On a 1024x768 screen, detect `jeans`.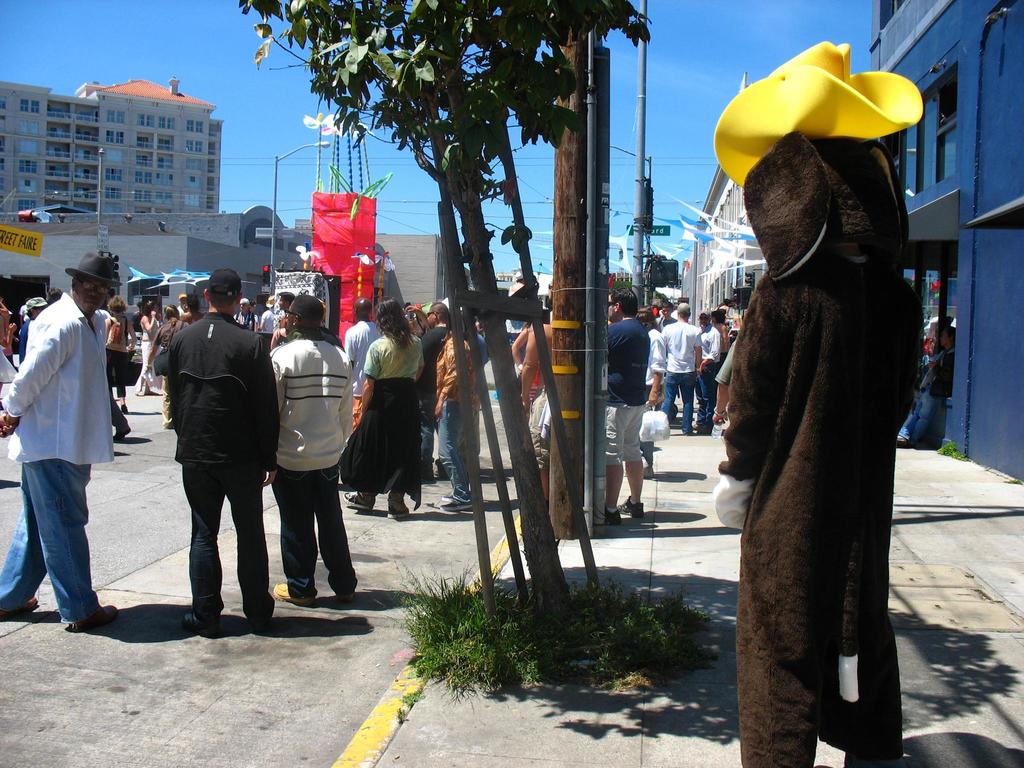
[659, 369, 694, 429].
